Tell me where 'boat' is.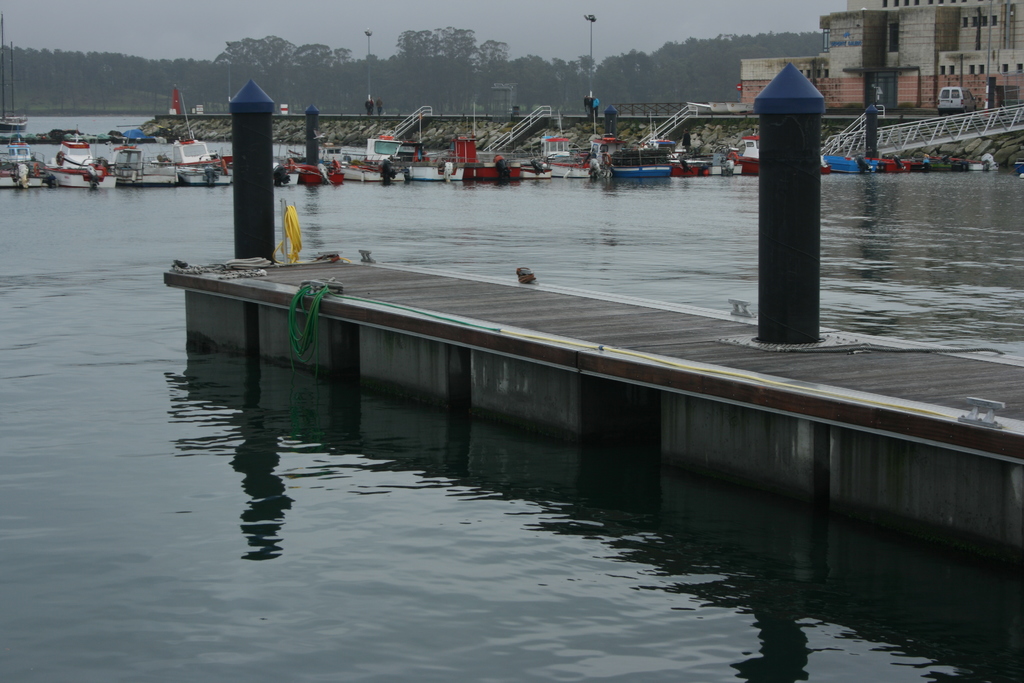
'boat' is at [x1=587, y1=136, x2=677, y2=185].
